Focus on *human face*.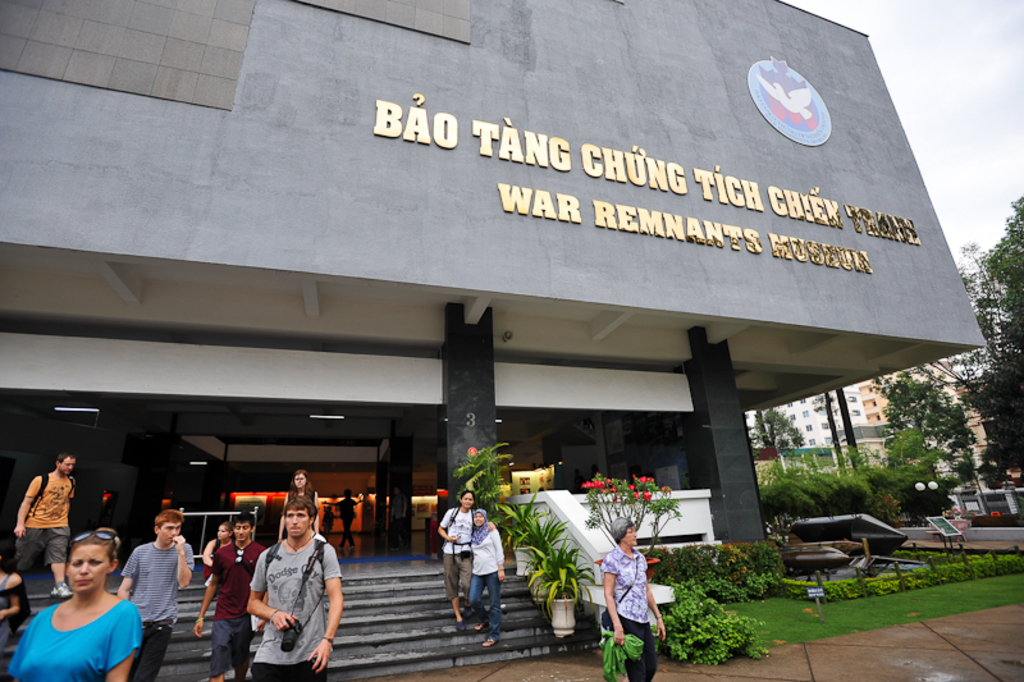
Focused at 164, 523, 187, 548.
